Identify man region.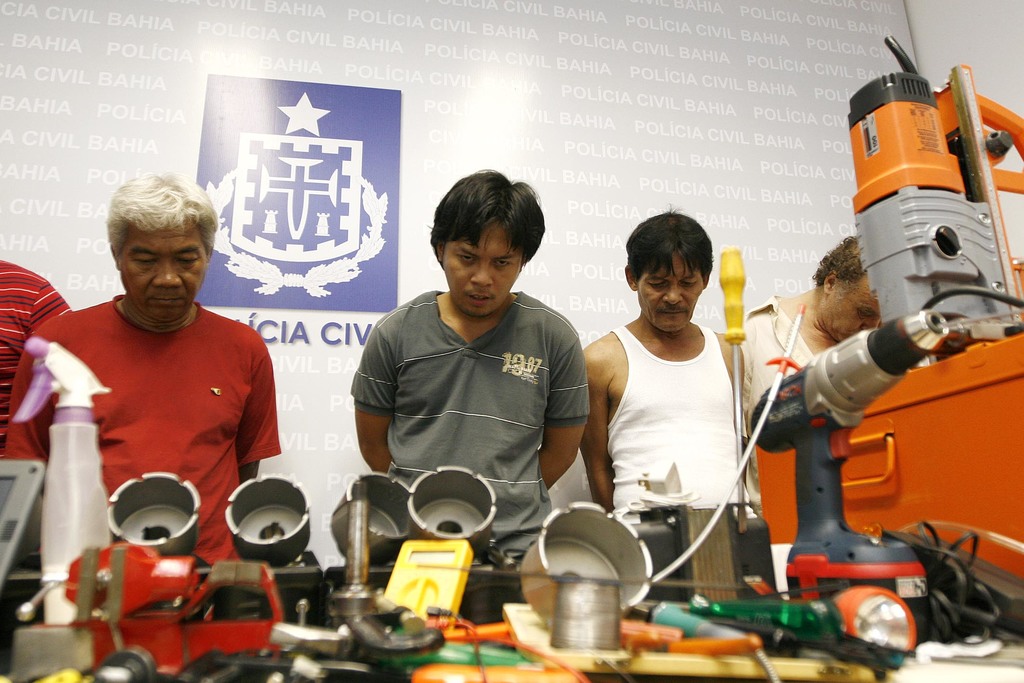
Region: [576, 208, 747, 532].
